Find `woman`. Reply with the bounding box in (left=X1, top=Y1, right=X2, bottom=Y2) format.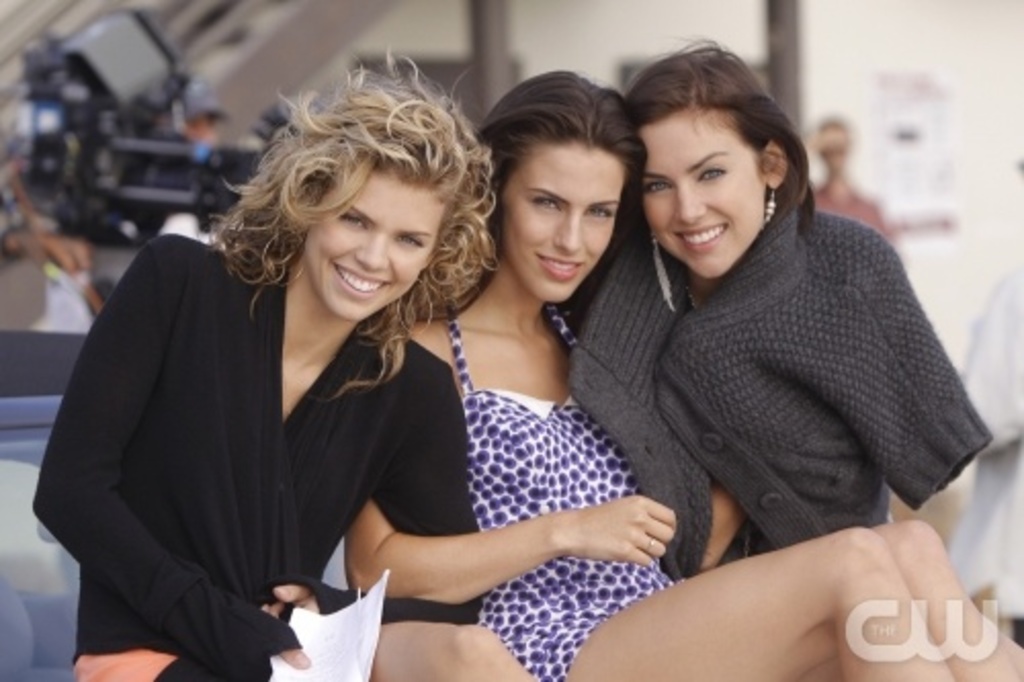
(left=555, top=29, right=1001, bottom=594).
